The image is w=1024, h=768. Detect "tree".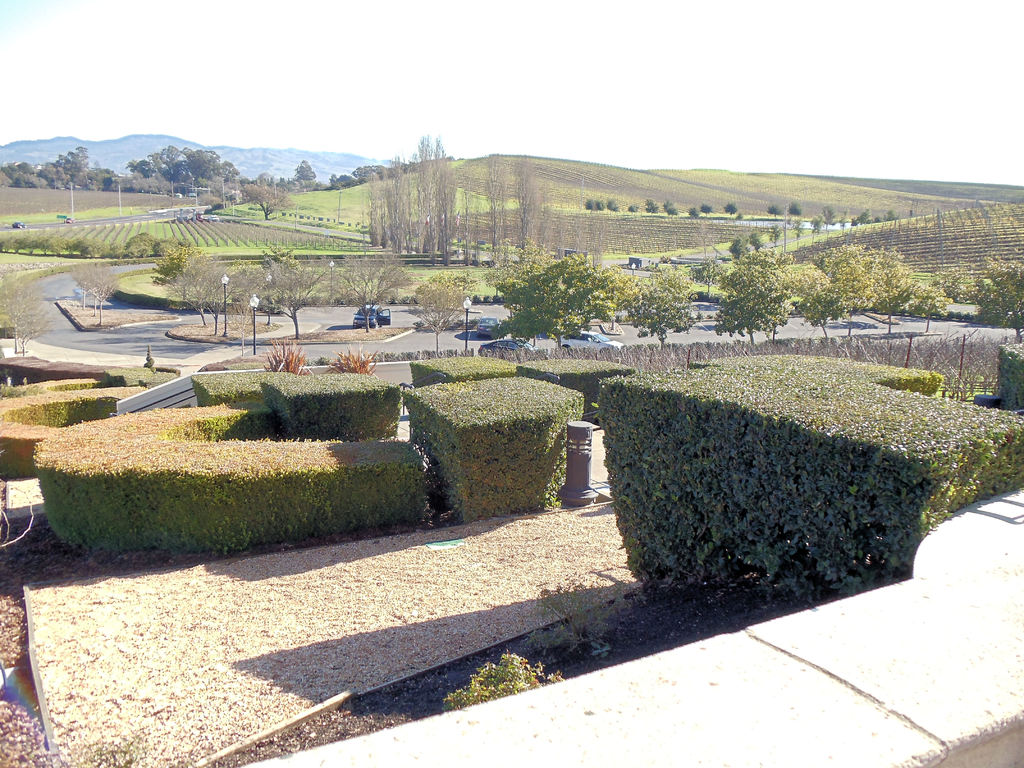
Detection: bbox=[913, 278, 952, 335].
